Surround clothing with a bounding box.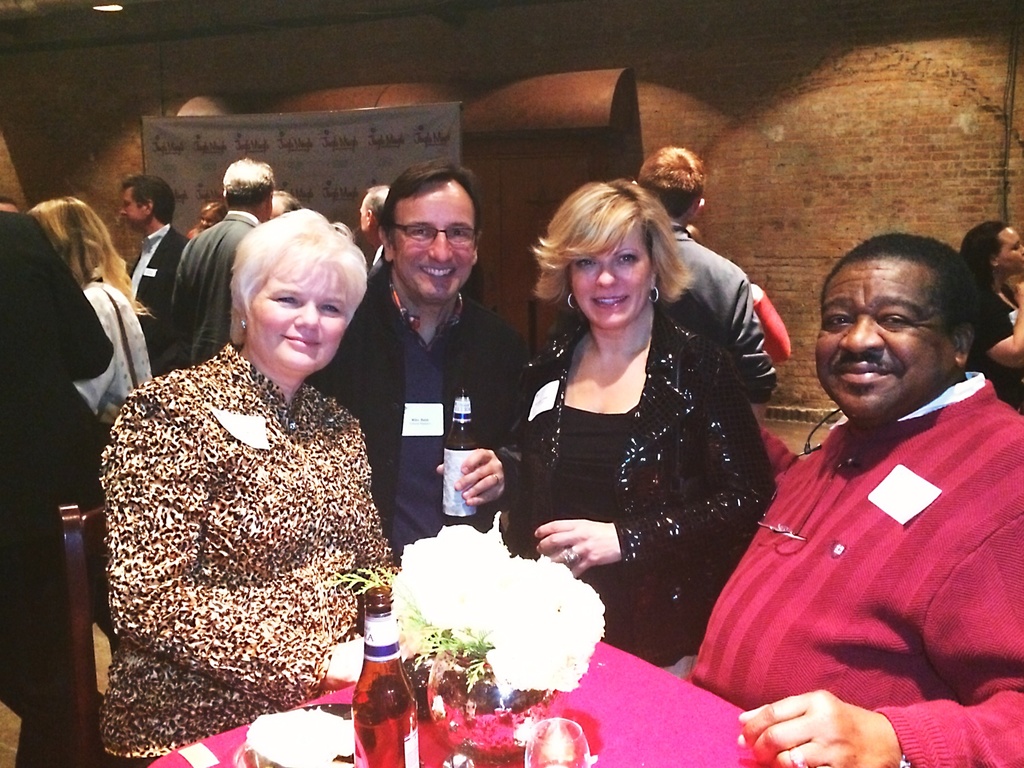
l=172, t=212, r=257, b=361.
